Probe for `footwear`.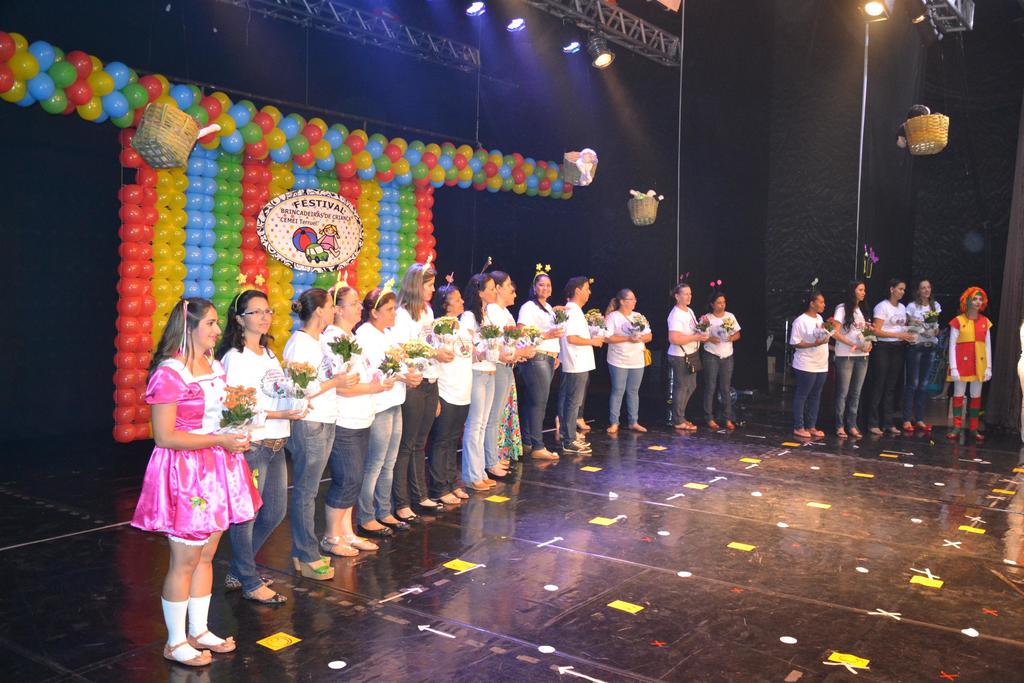
Probe result: <bbox>724, 421, 732, 432</bbox>.
